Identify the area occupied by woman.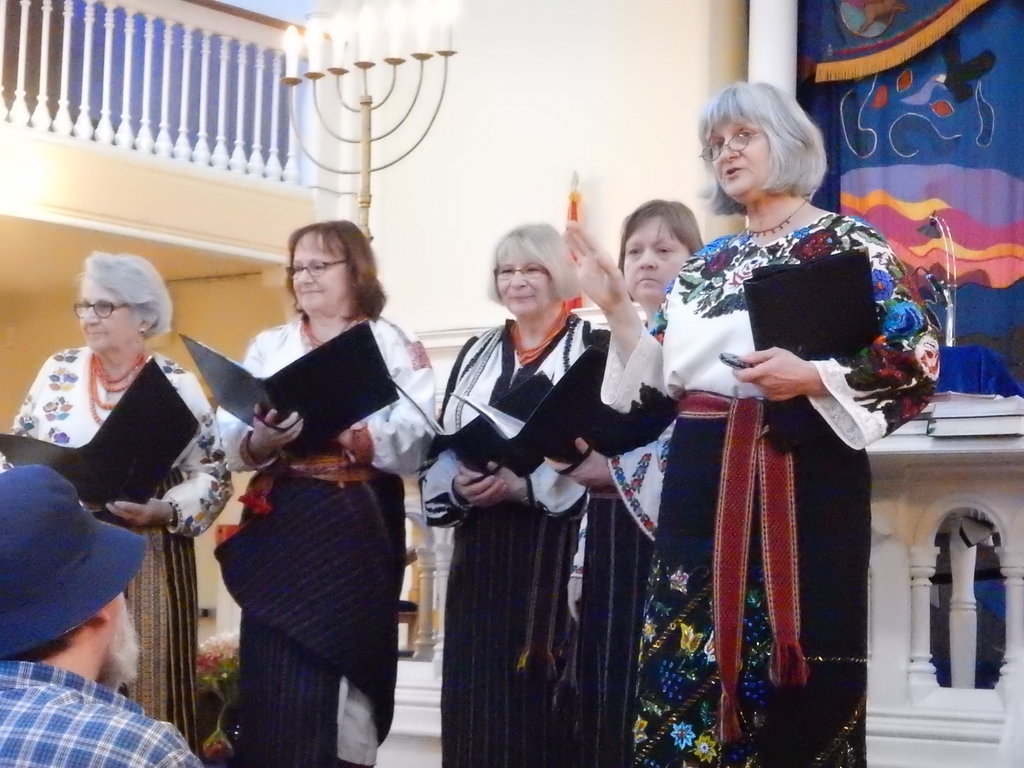
Area: 406,224,666,767.
